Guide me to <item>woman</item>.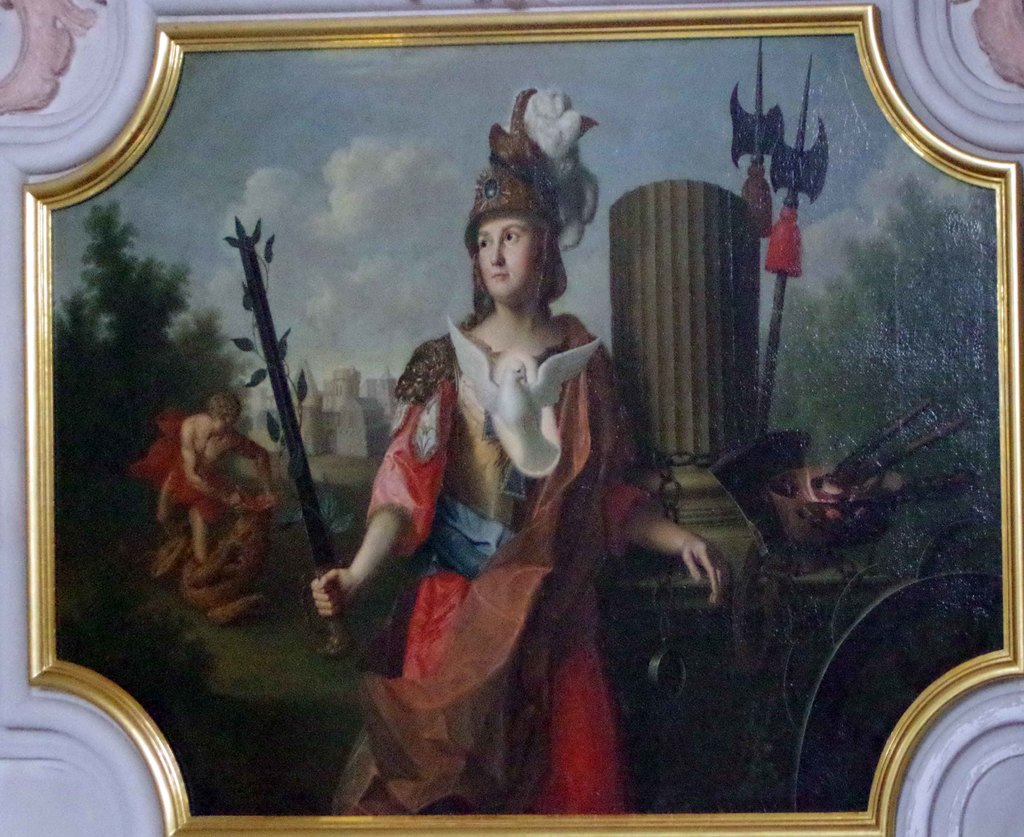
Guidance: 309/113/643/736.
